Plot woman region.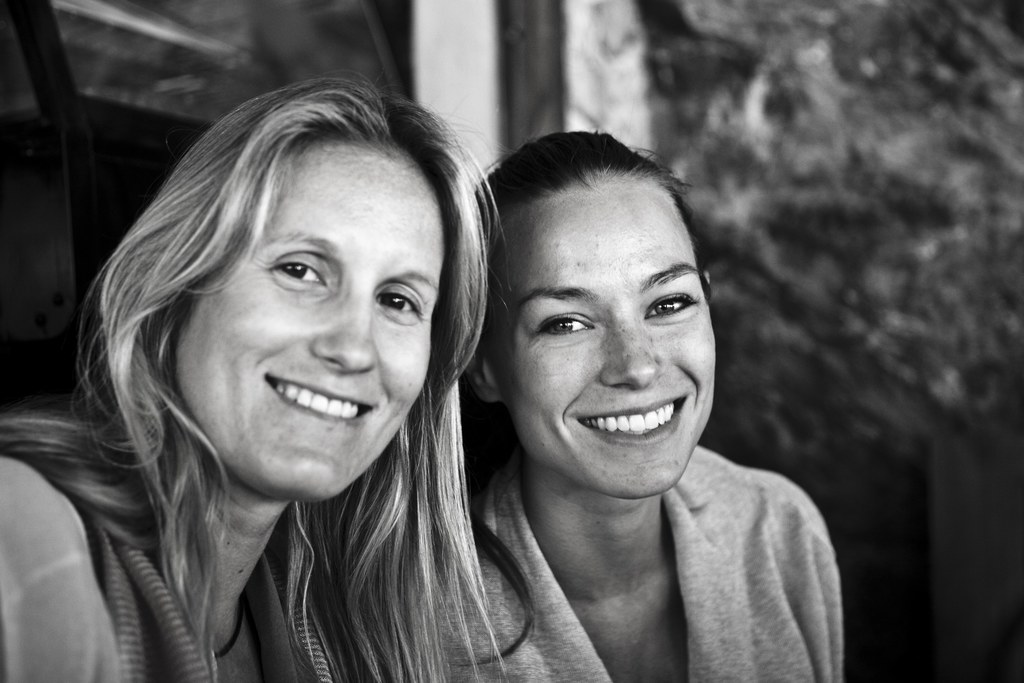
Plotted at pyautogui.locateOnScreen(0, 78, 515, 682).
